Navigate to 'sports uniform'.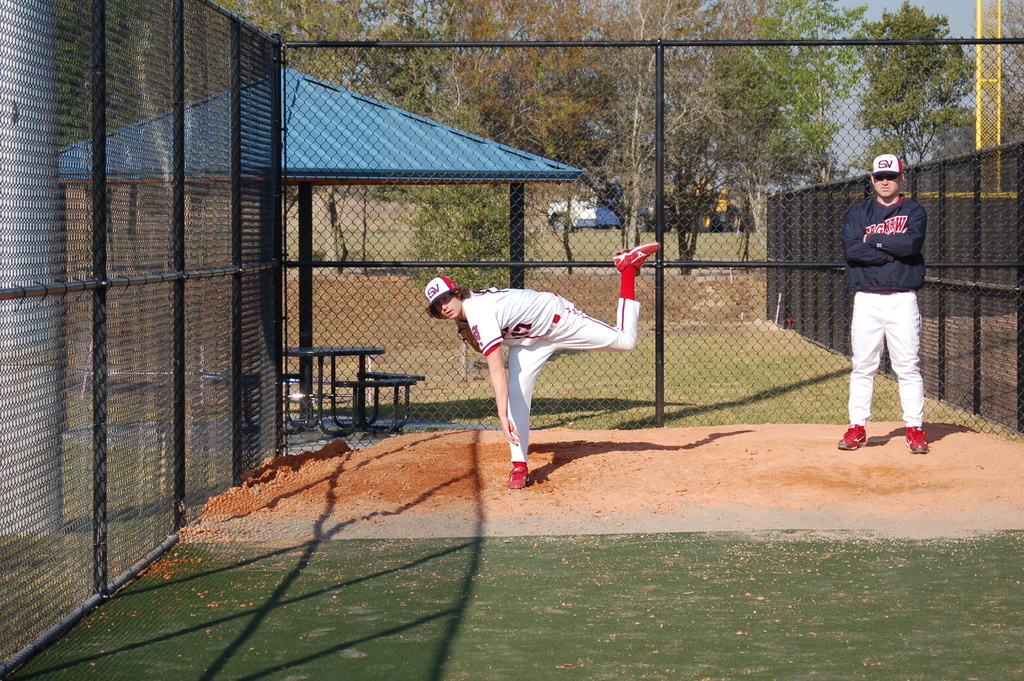
Navigation target: detection(834, 188, 934, 432).
